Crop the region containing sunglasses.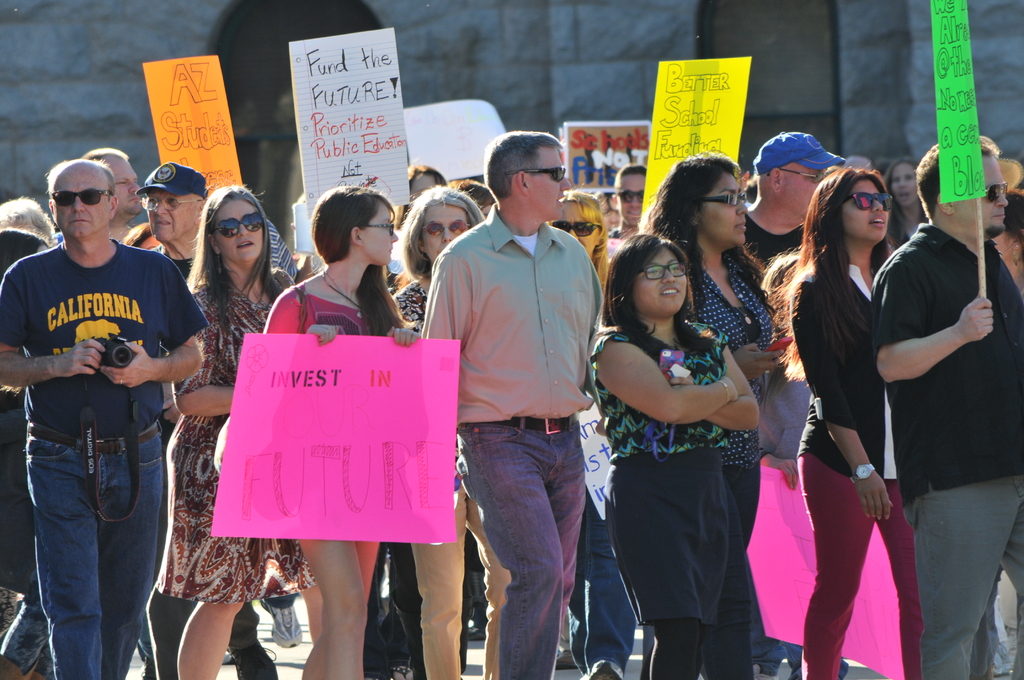
Crop region: 982:183:1010:203.
